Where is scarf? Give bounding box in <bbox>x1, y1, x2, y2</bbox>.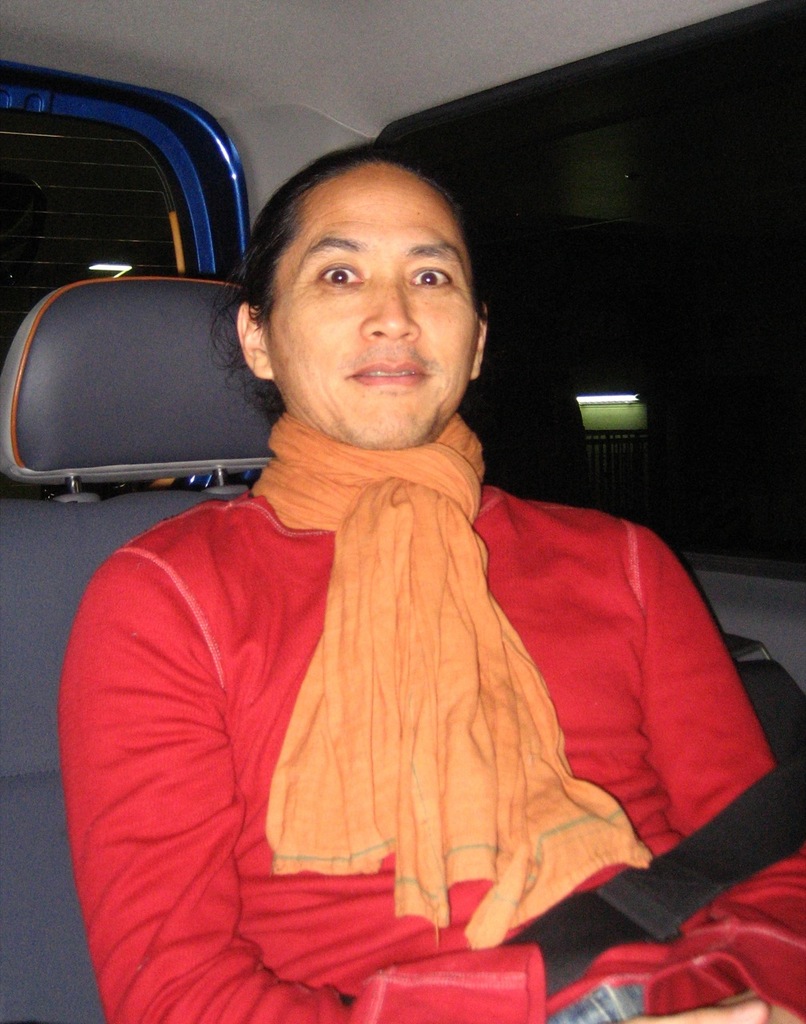
<bbox>251, 398, 670, 961</bbox>.
